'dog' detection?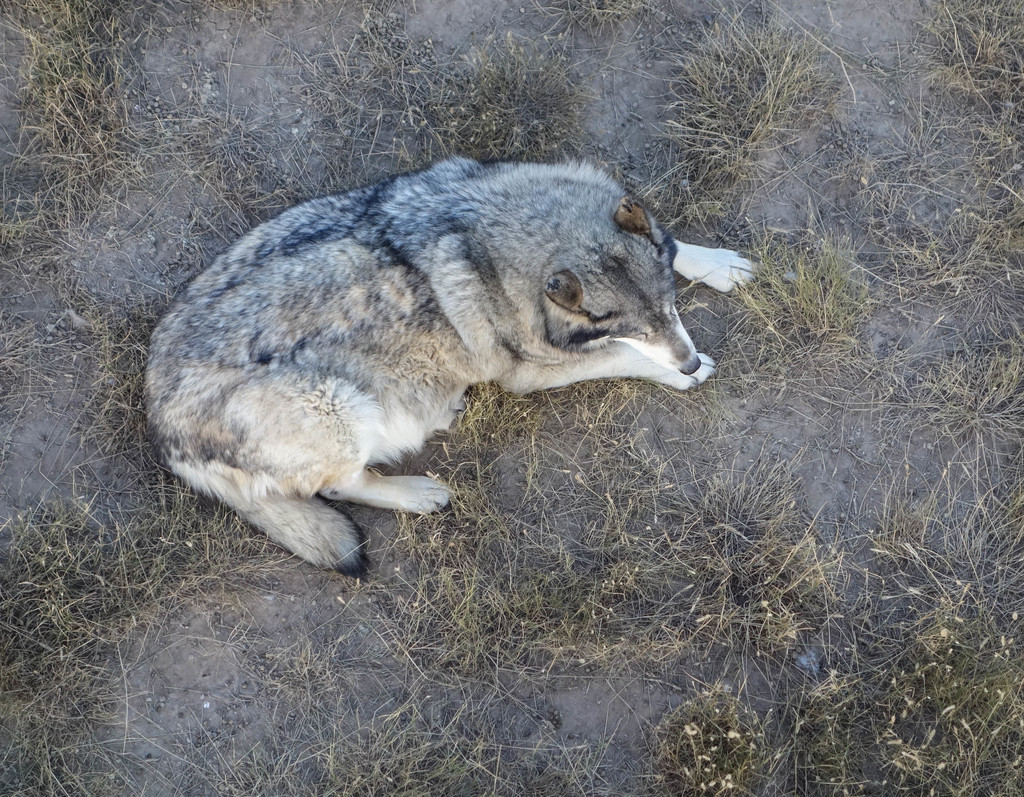
{"left": 144, "top": 158, "right": 764, "bottom": 582}
